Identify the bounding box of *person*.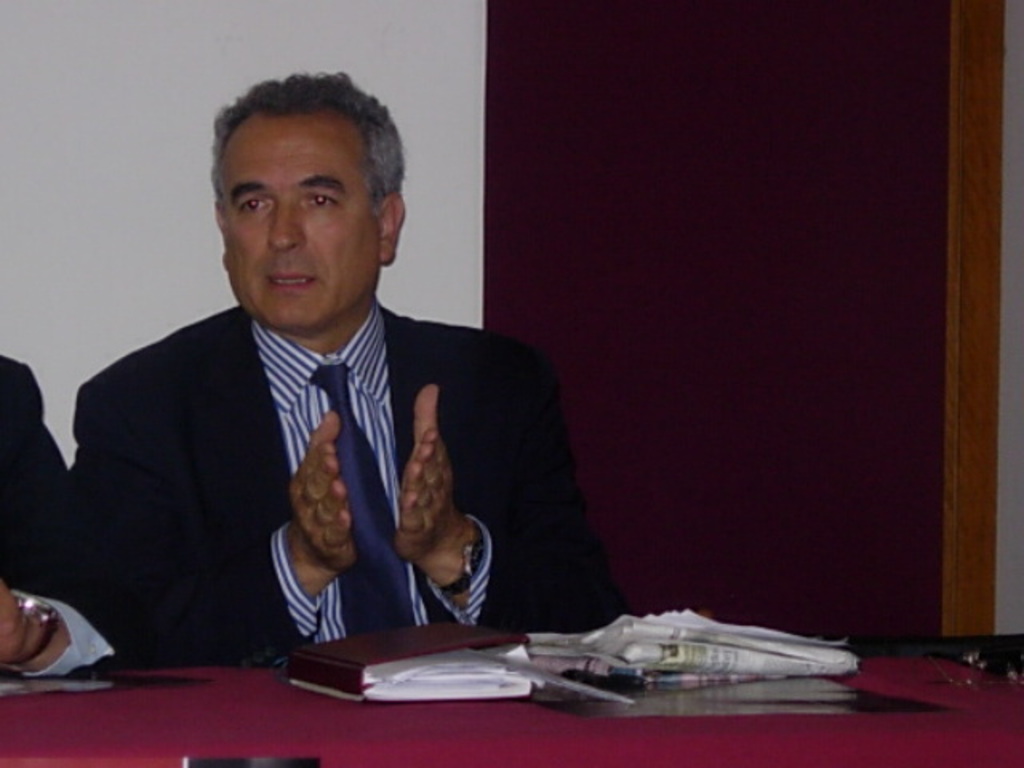
bbox=[85, 86, 589, 699].
